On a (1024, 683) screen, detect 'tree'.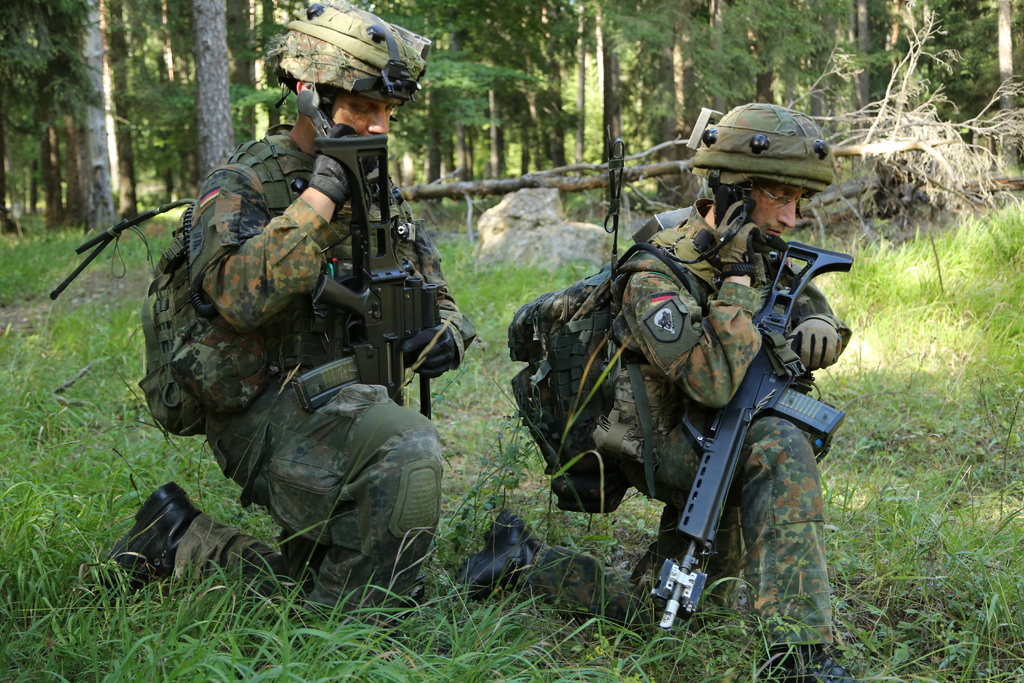
x1=249 y1=5 x2=280 y2=218.
